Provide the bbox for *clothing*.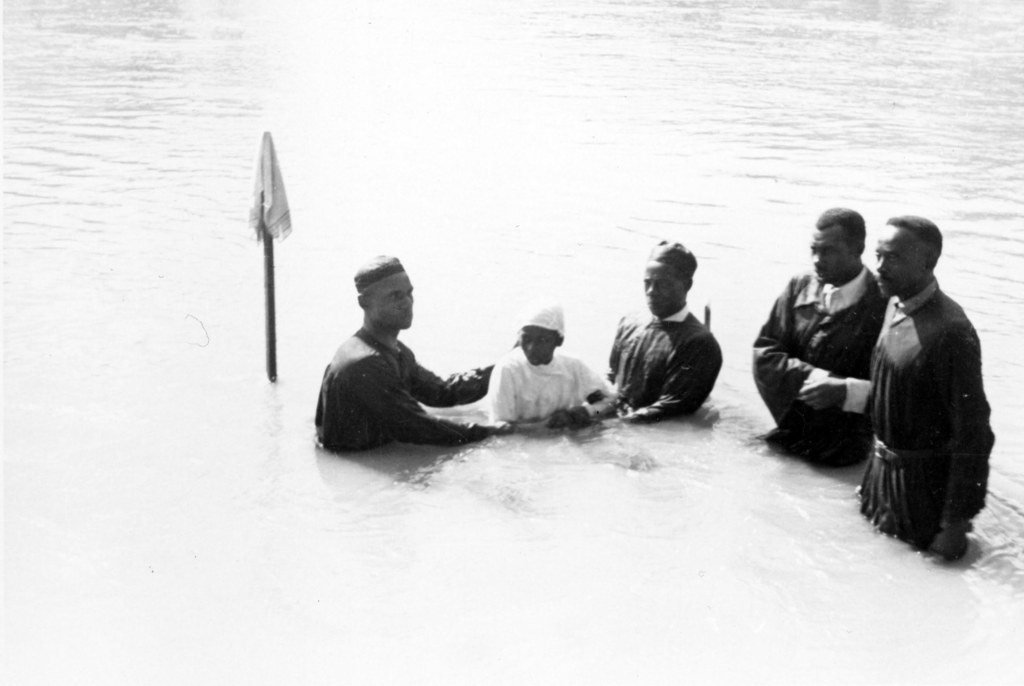
bbox=(312, 329, 506, 457).
